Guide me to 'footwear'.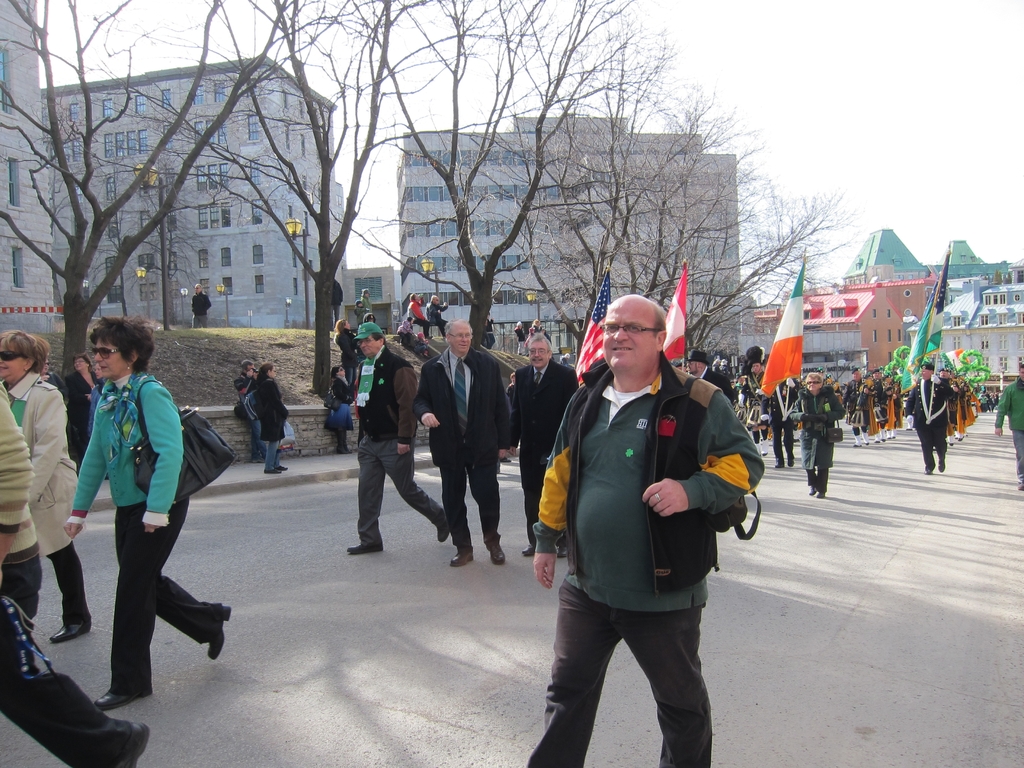
Guidance: {"x1": 335, "y1": 445, "x2": 348, "y2": 457}.
